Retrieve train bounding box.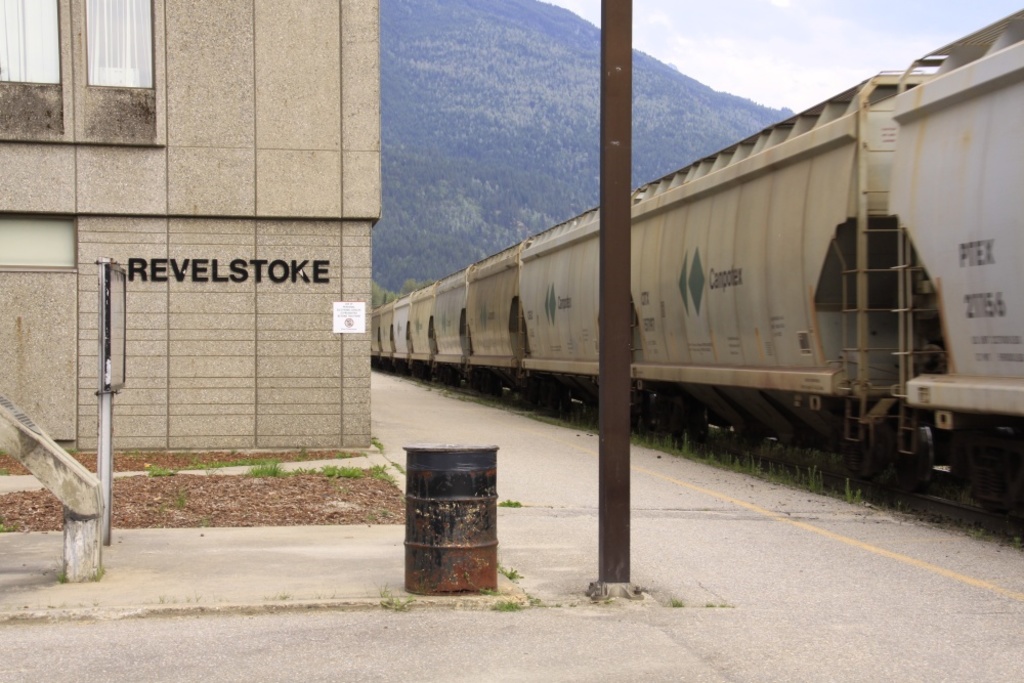
Bounding box: (x1=372, y1=11, x2=1023, y2=498).
